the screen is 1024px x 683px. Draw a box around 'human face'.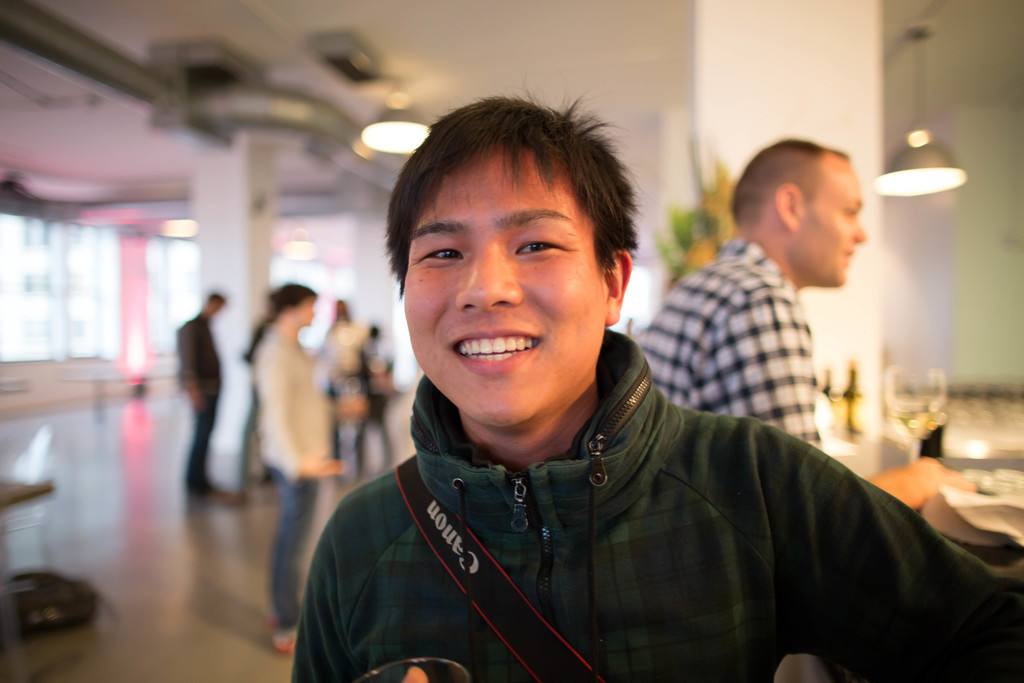
bbox=(799, 161, 866, 284).
